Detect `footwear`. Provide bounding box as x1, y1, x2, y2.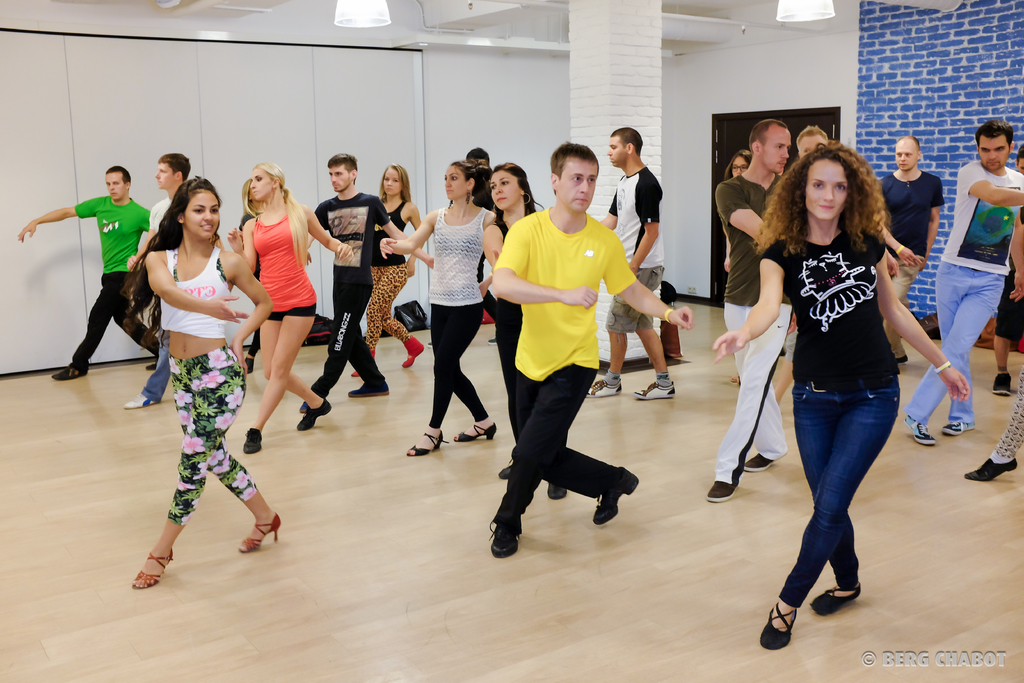
238, 509, 284, 552.
